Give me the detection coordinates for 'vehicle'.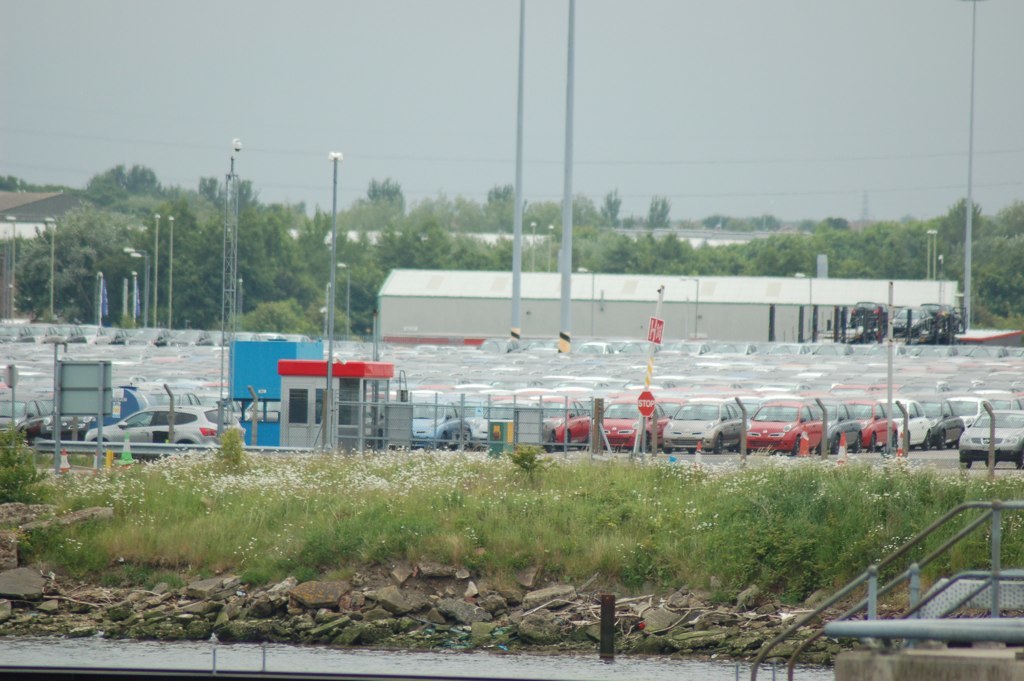
x1=529 y1=396 x2=592 y2=450.
